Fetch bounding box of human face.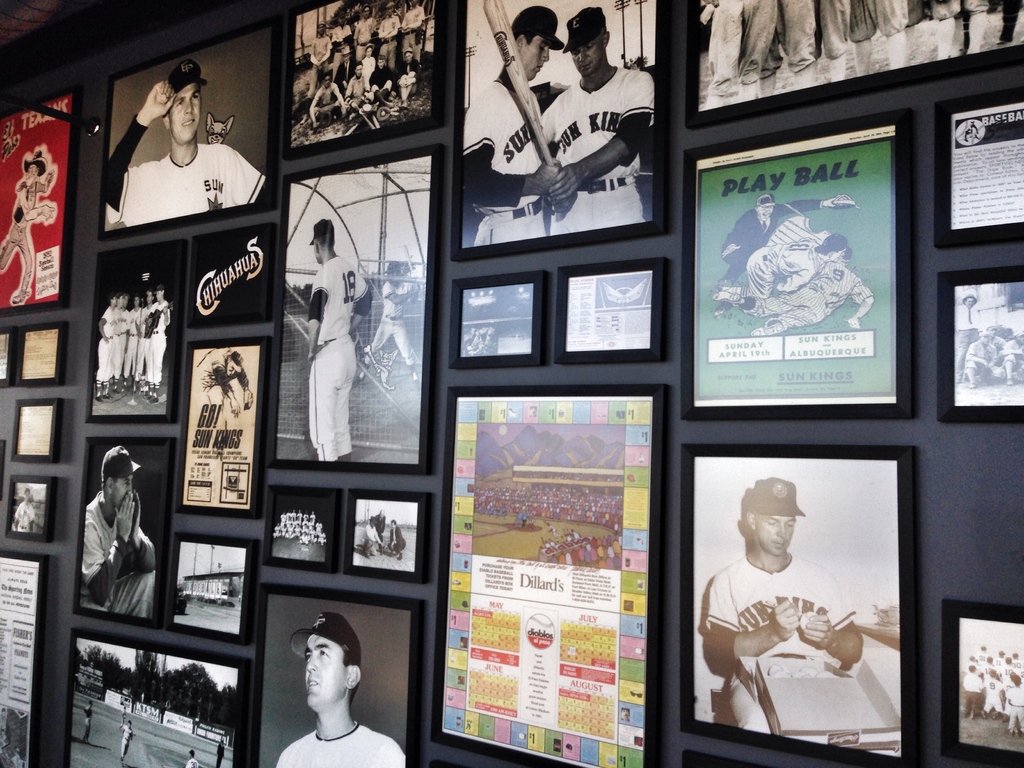
Bbox: region(761, 516, 791, 554).
